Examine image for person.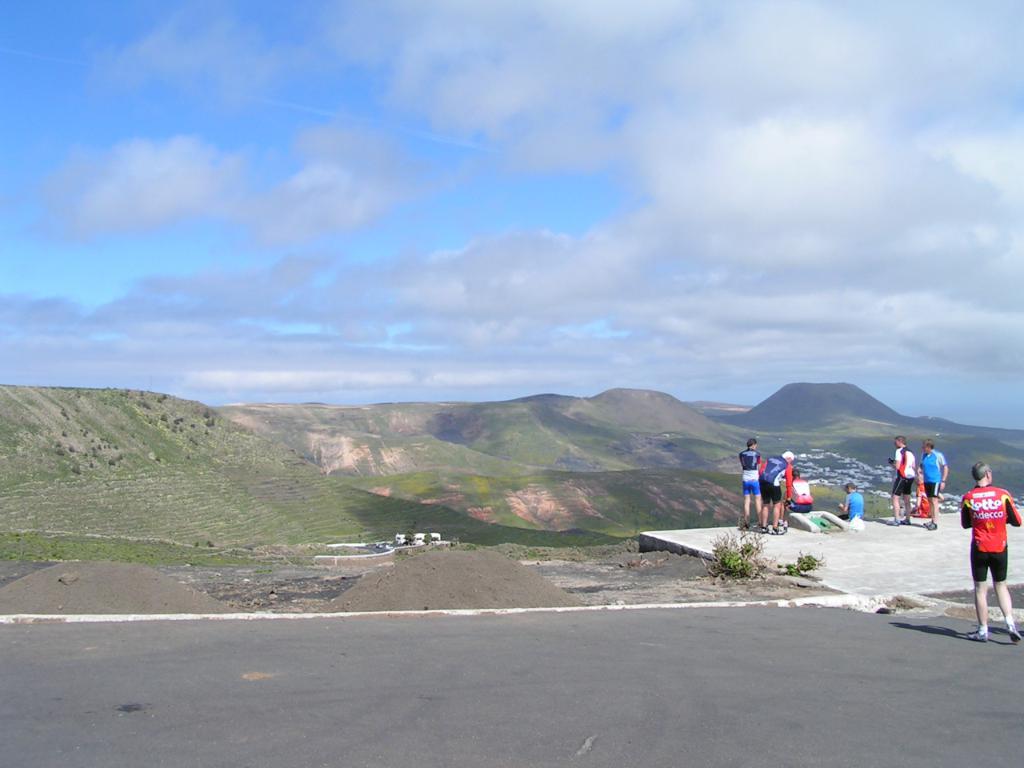
Examination result: bbox(838, 481, 862, 527).
